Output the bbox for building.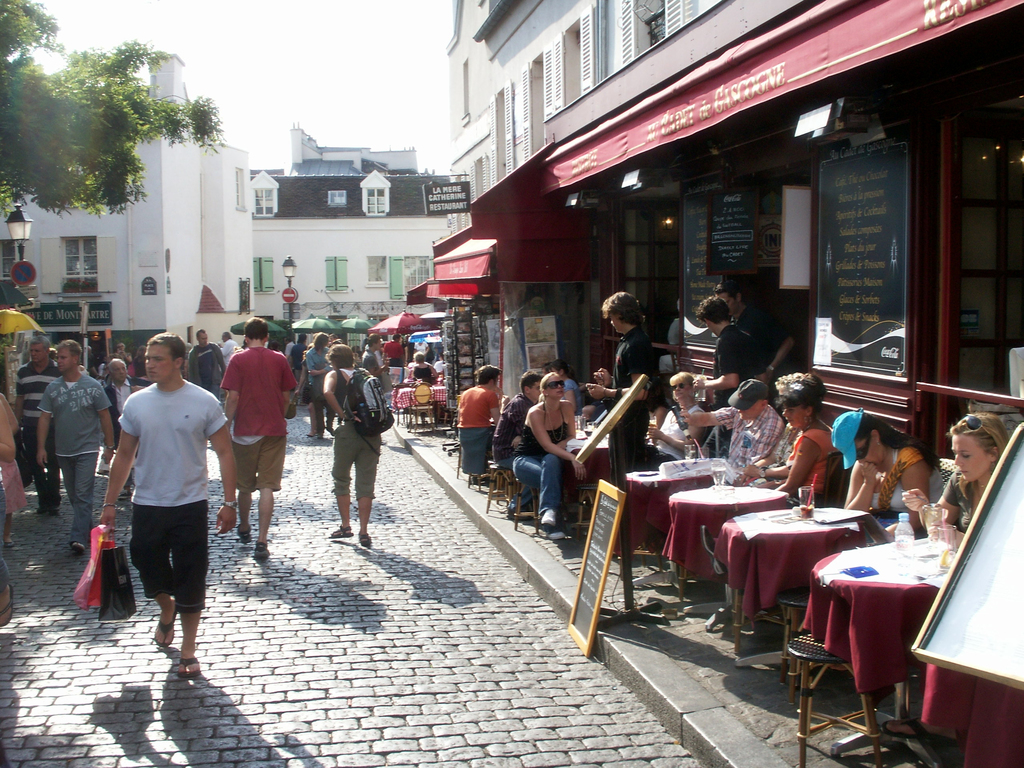
bbox=[451, 0, 1023, 742].
